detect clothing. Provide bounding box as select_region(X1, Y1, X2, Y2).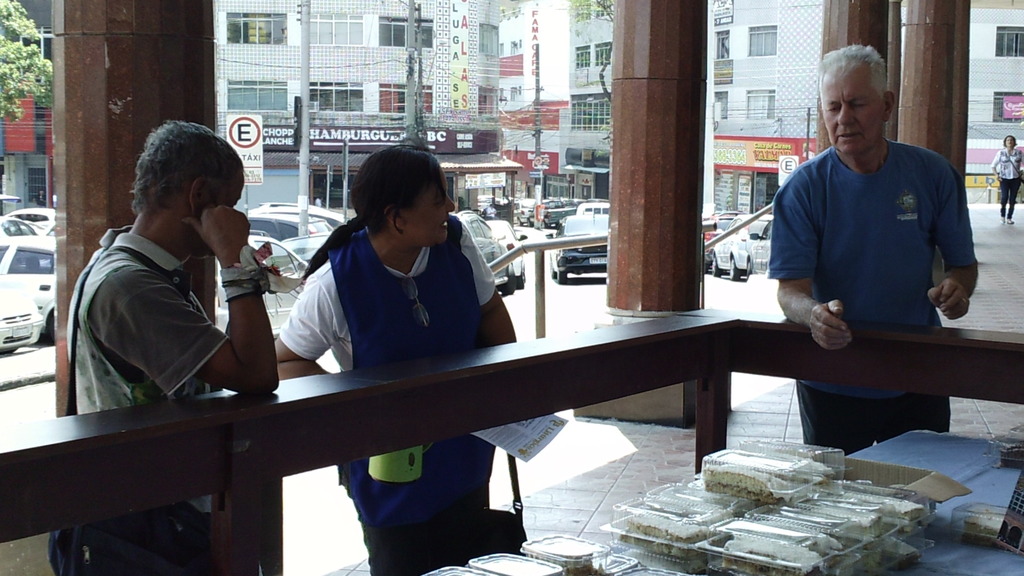
select_region(279, 220, 493, 575).
